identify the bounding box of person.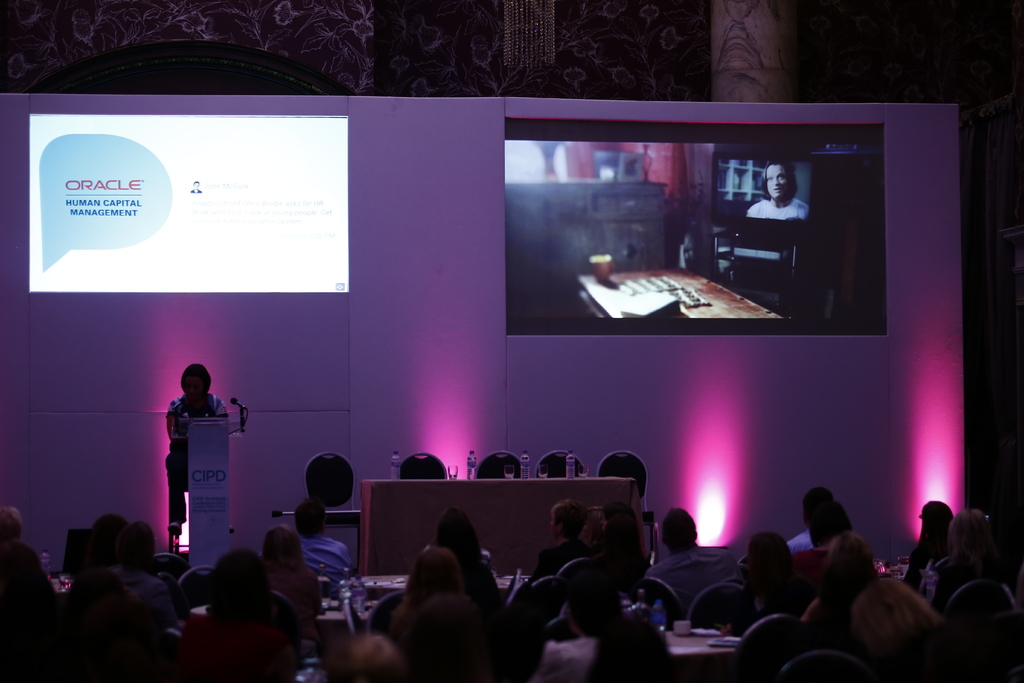
[left=439, top=500, right=498, bottom=599].
